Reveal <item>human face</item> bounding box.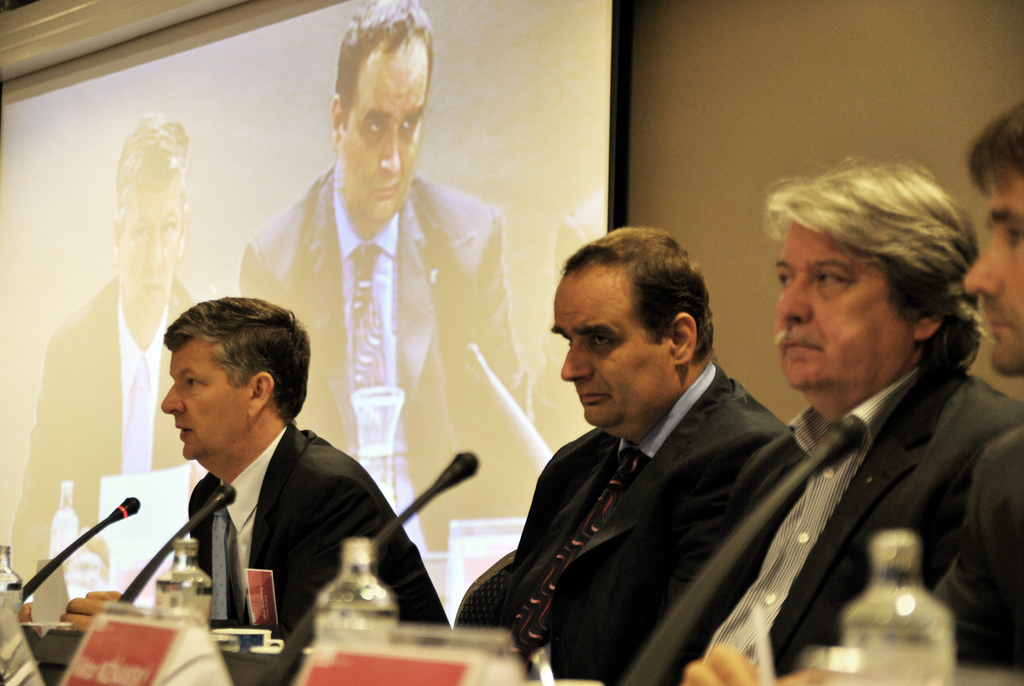
Revealed: pyautogui.locateOnScreen(116, 191, 181, 341).
